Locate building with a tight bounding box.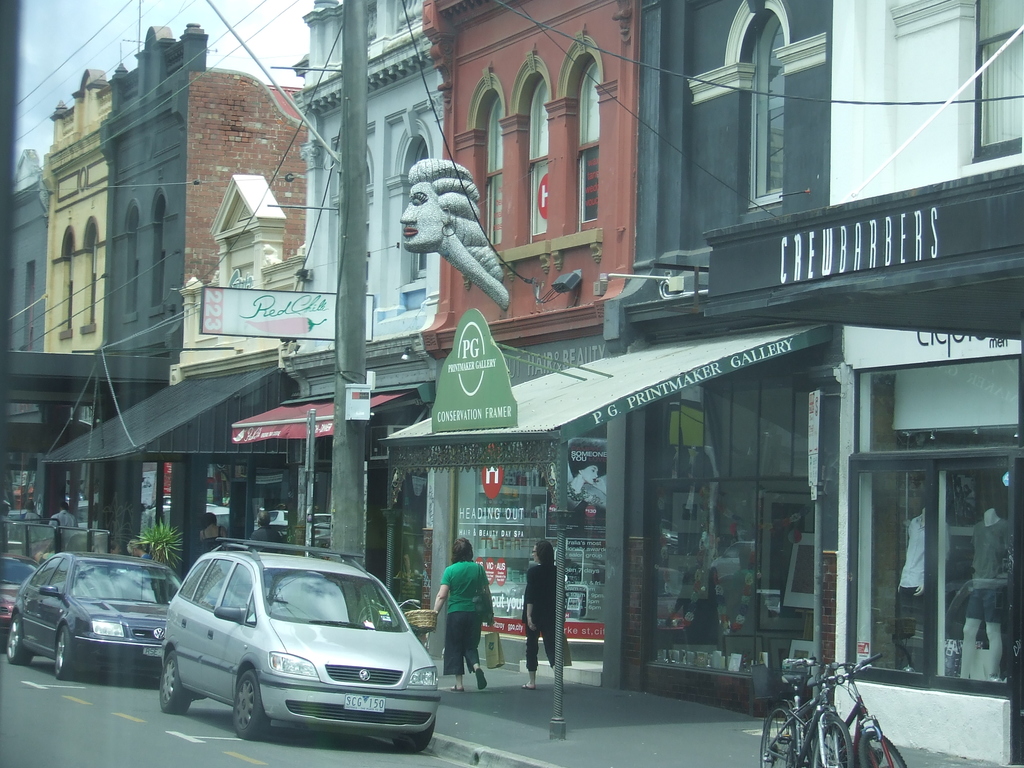
<bbox>227, 0, 426, 435</bbox>.
